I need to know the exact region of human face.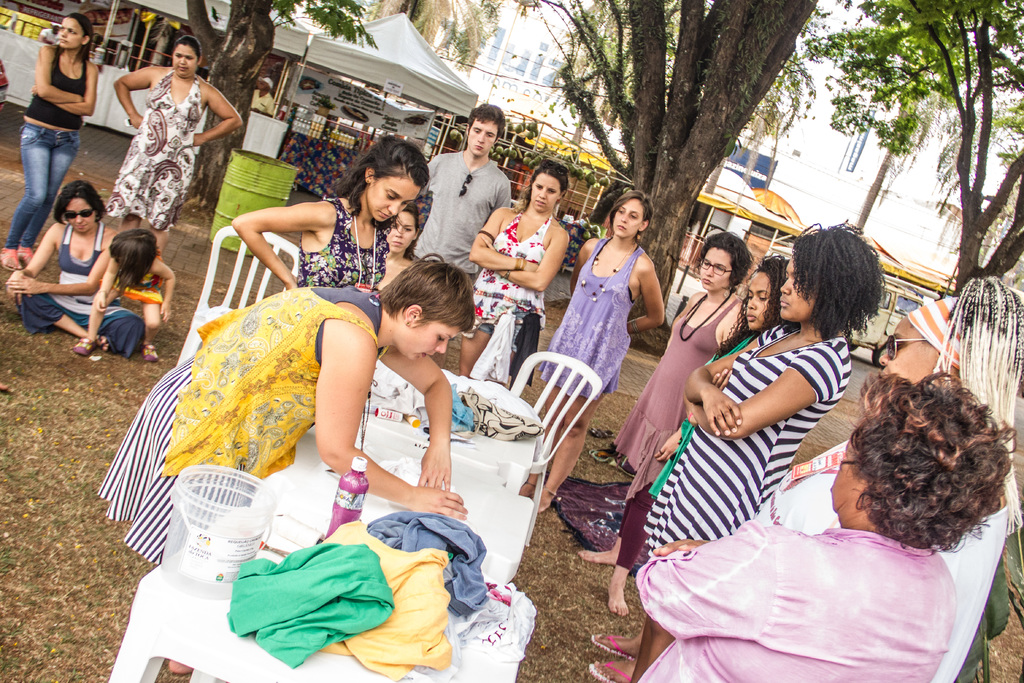
Region: (x1=532, y1=174, x2=563, y2=209).
